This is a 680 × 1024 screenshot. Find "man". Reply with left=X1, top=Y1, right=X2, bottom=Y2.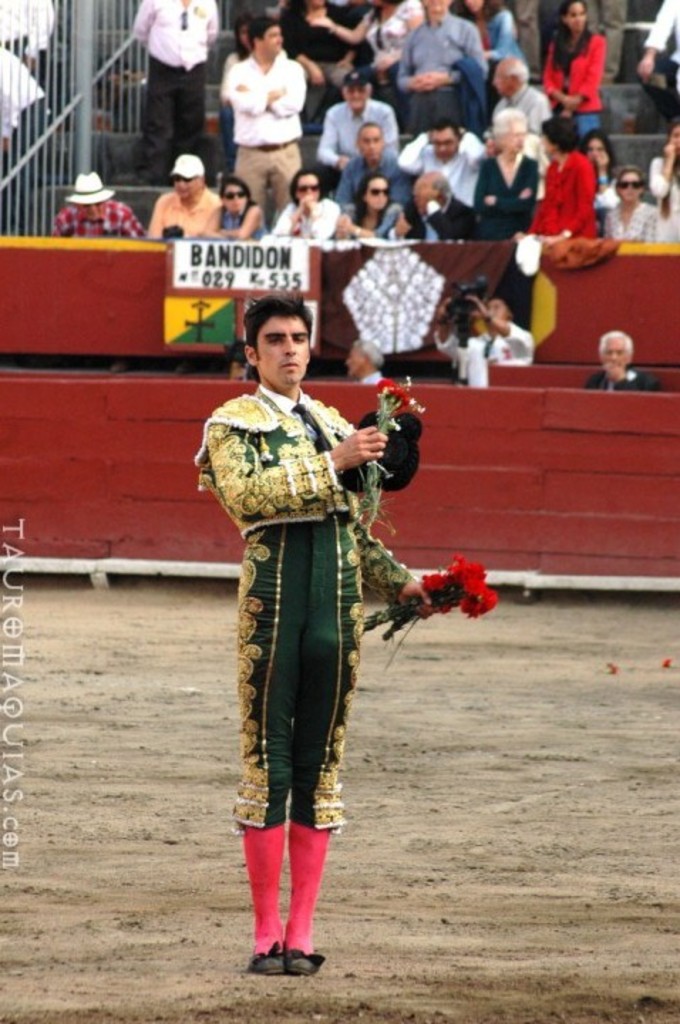
left=47, top=168, right=141, bottom=239.
